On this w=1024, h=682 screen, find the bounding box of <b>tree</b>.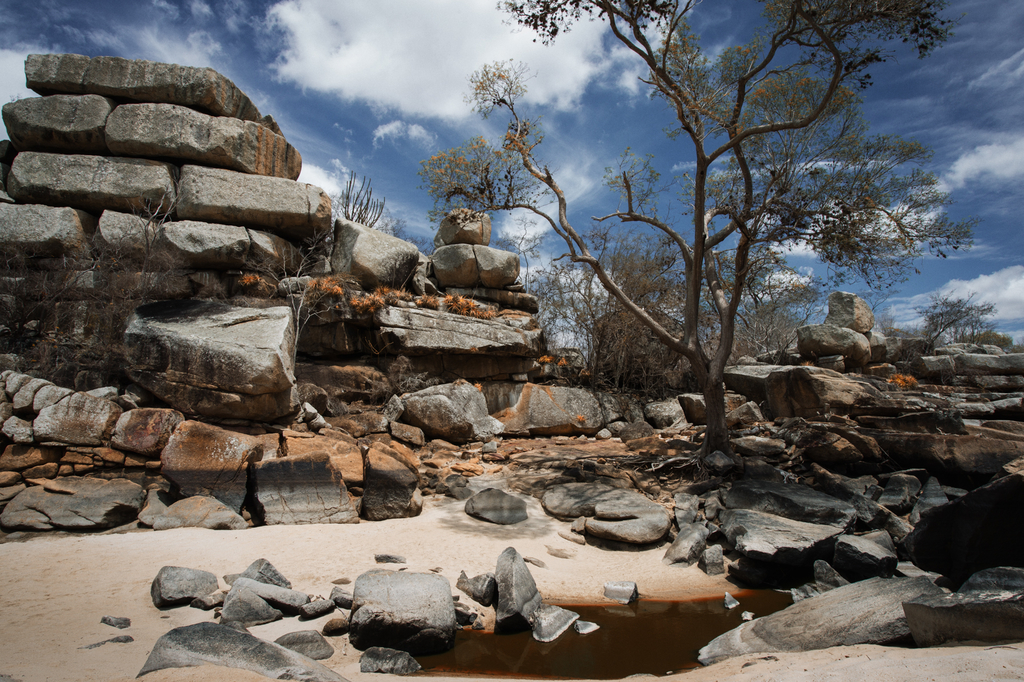
Bounding box: <region>298, 10, 981, 470</region>.
